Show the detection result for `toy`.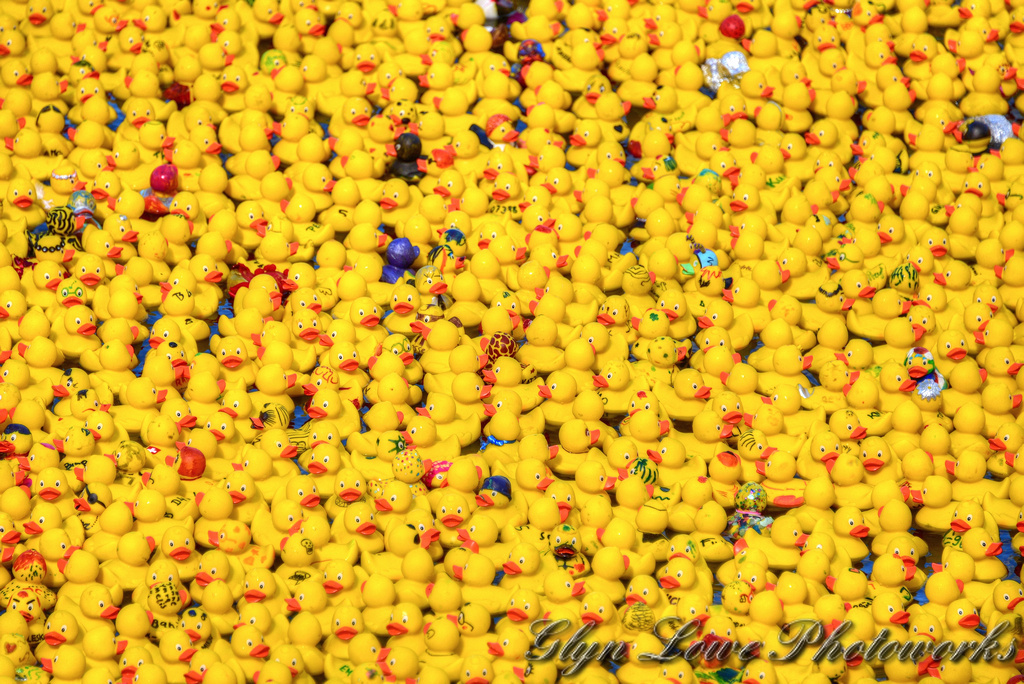
pyautogui.locateOnScreen(35, 100, 64, 130).
